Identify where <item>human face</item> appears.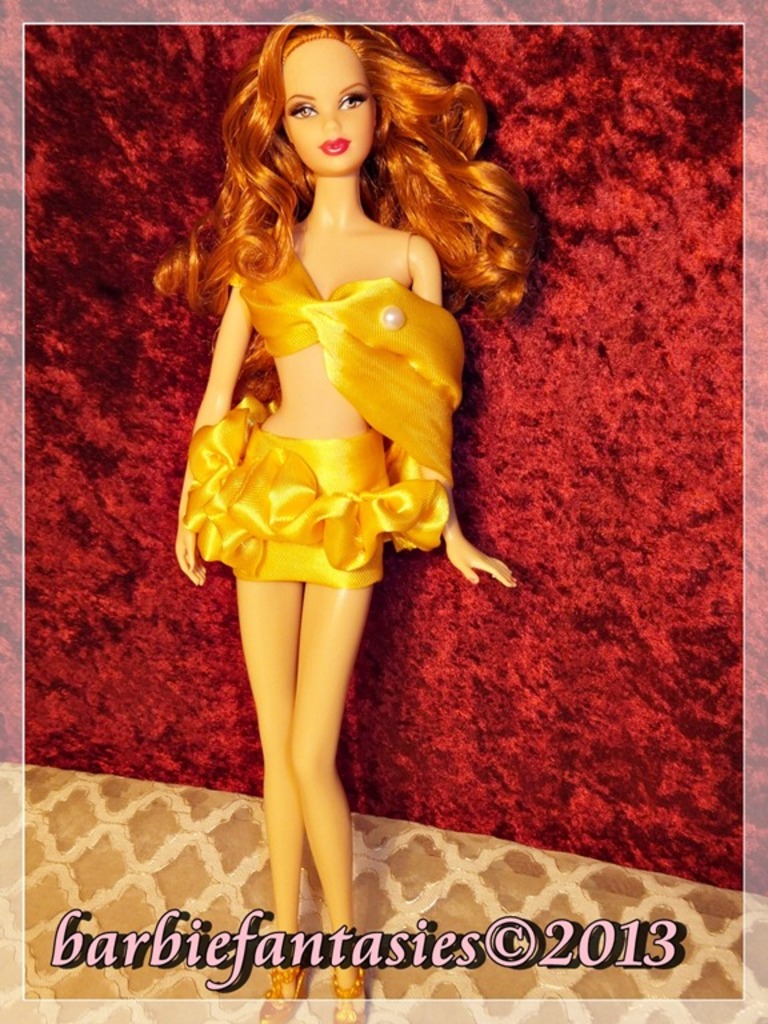
Appears at 285/40/389/187.
